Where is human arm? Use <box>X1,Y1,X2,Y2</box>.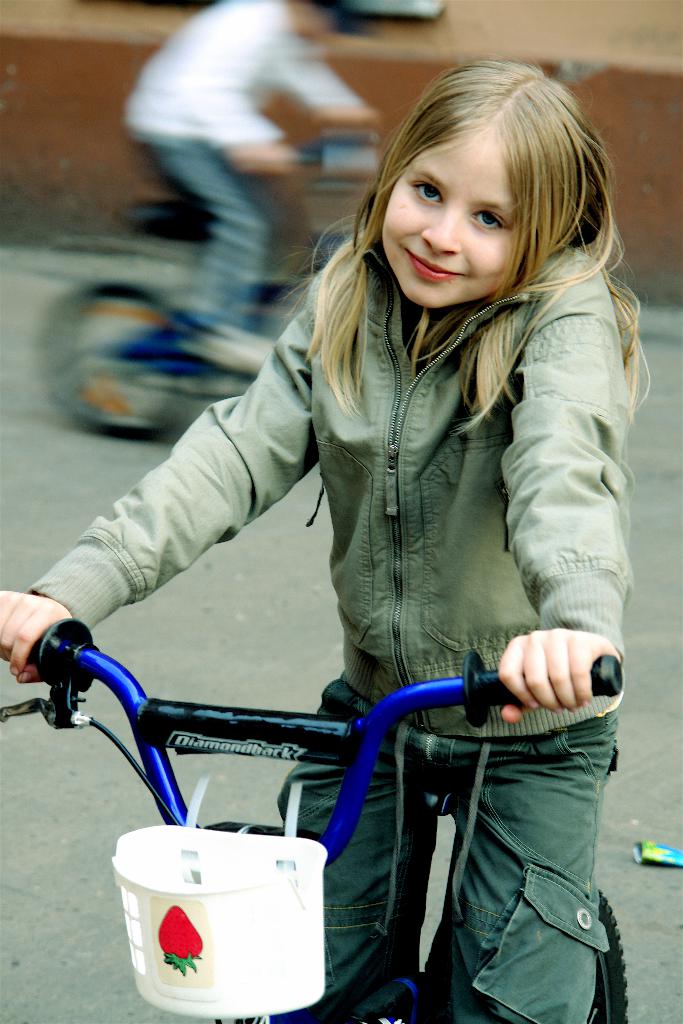
<box>178,3,304,165</box>.
